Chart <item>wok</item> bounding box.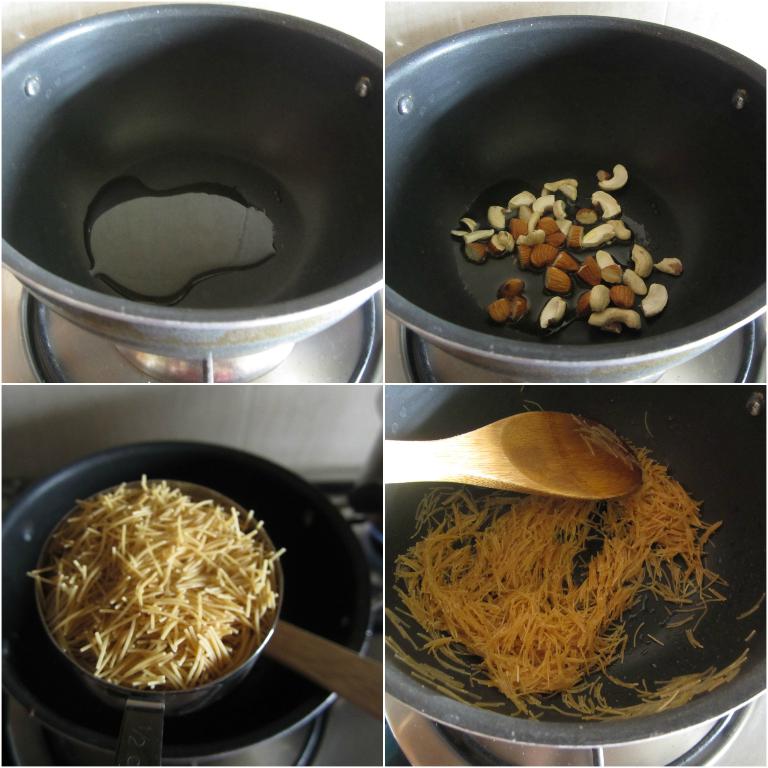
Charted: <box>0,5,382,360</box>.
